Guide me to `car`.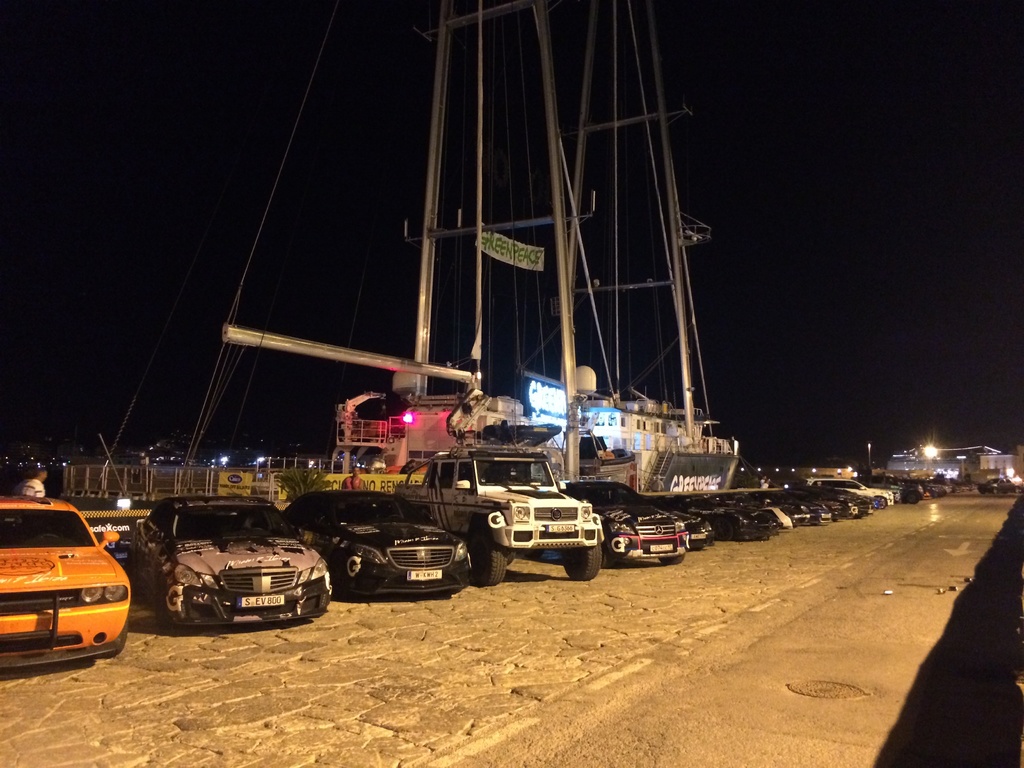
Guidance: (0, 504, 129, 670).
